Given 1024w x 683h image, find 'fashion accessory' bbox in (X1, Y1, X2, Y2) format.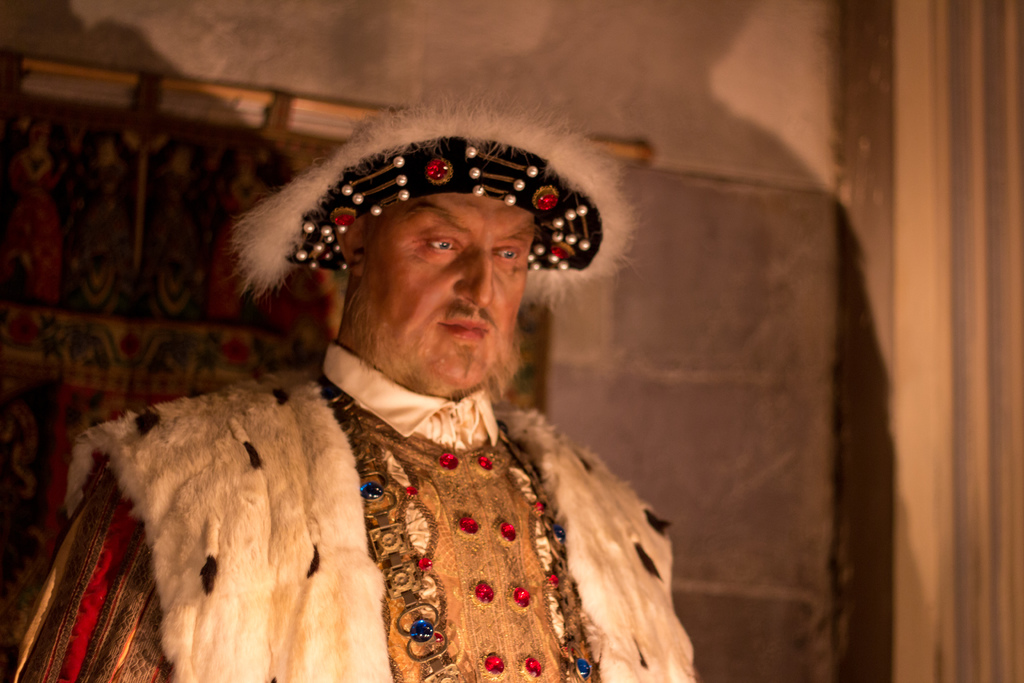
(227, 86, 643, 297).
